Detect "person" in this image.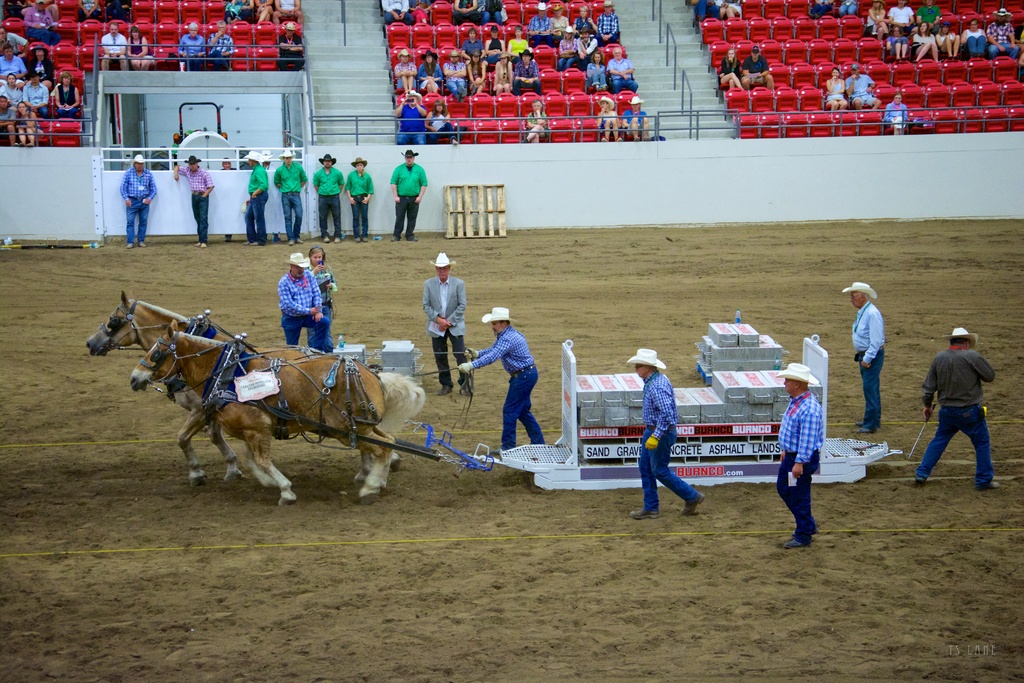
Detection: (left=459, top=307, right=545, bottom=448).
